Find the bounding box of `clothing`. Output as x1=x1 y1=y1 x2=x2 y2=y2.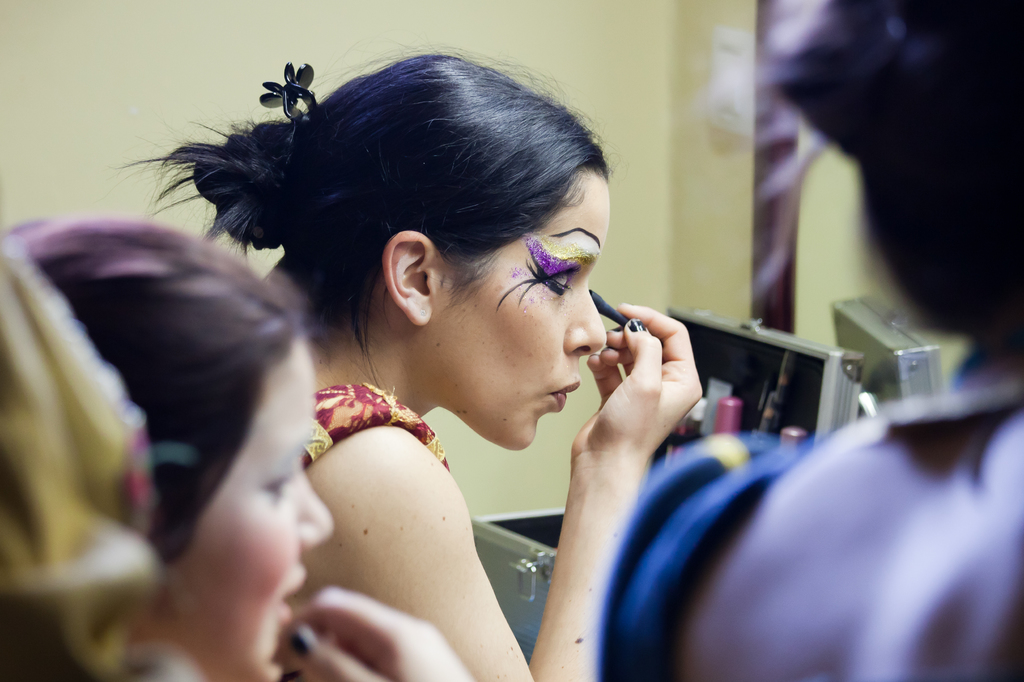
x1=302 y1=383 x2=453 y2=469.
